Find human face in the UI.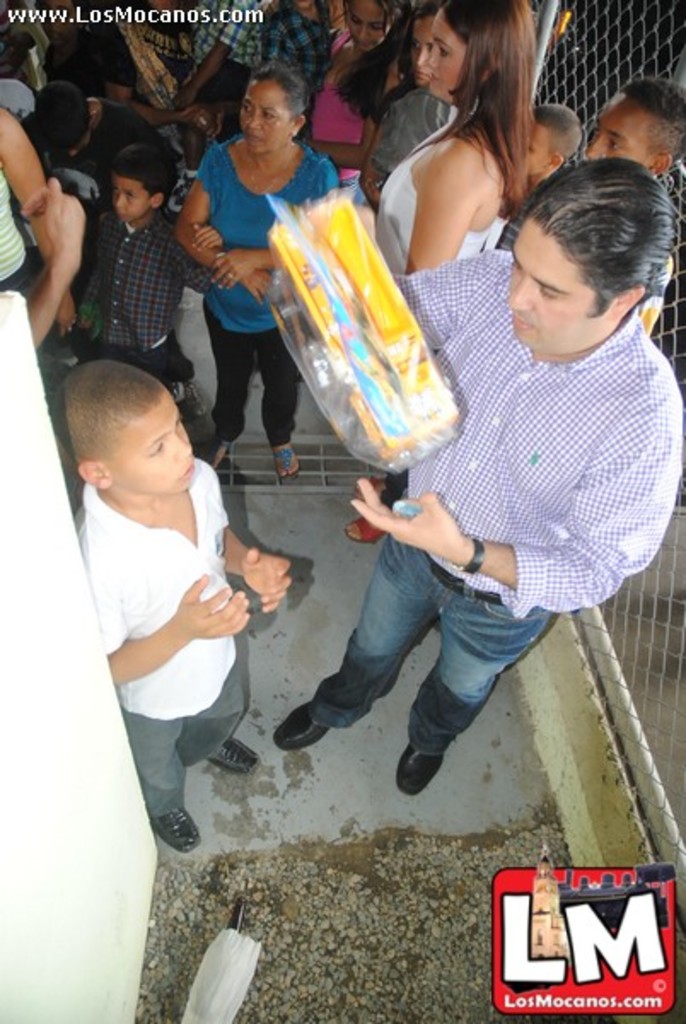
UI element at bbox(408, 14, 437, 94).
